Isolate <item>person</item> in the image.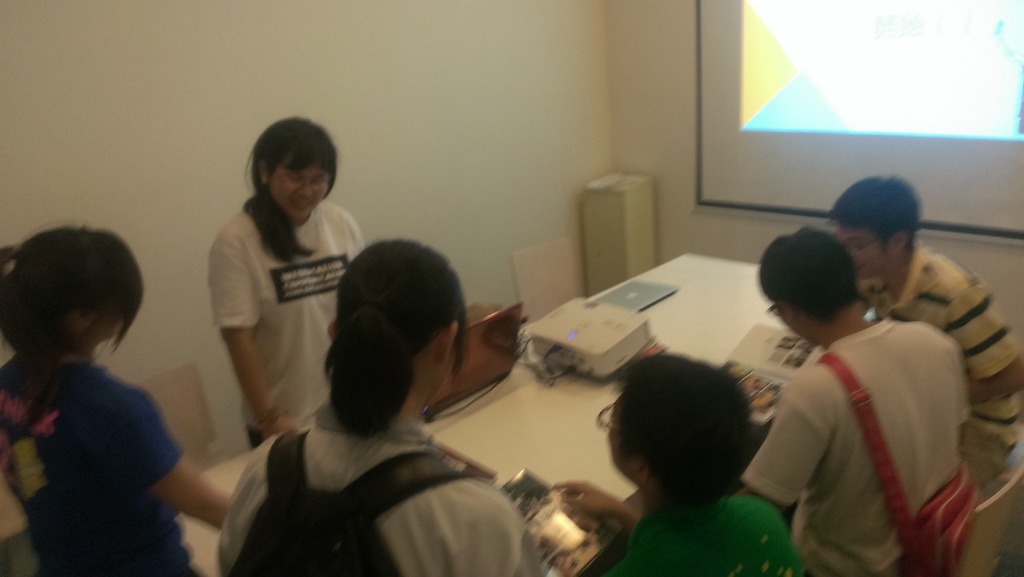
Isolated region: box=[1, 222, 237, 576].
